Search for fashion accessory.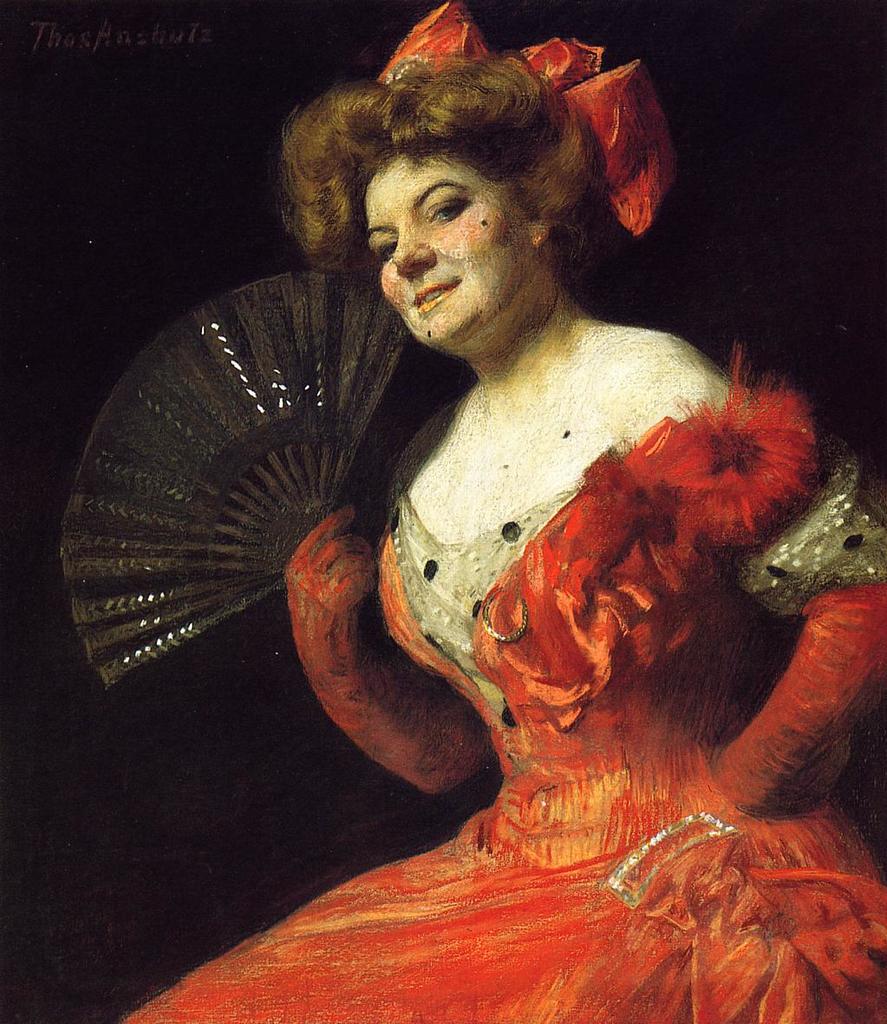
Found at [left=51, top=264, right=414, bottom=683].
